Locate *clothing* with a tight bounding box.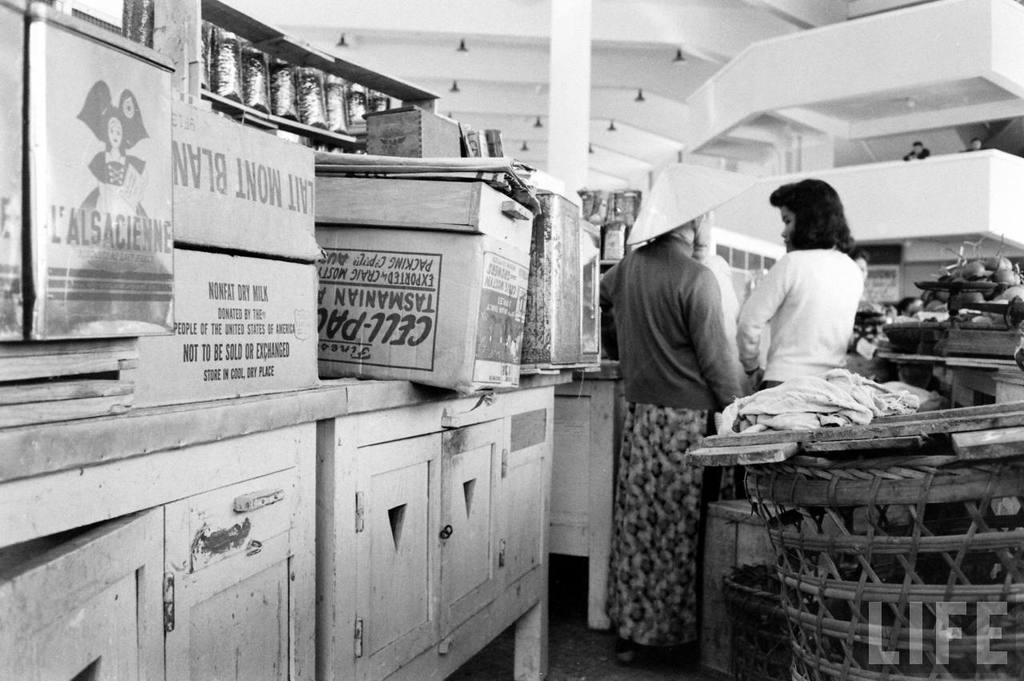
597, 236, 747, 650.
